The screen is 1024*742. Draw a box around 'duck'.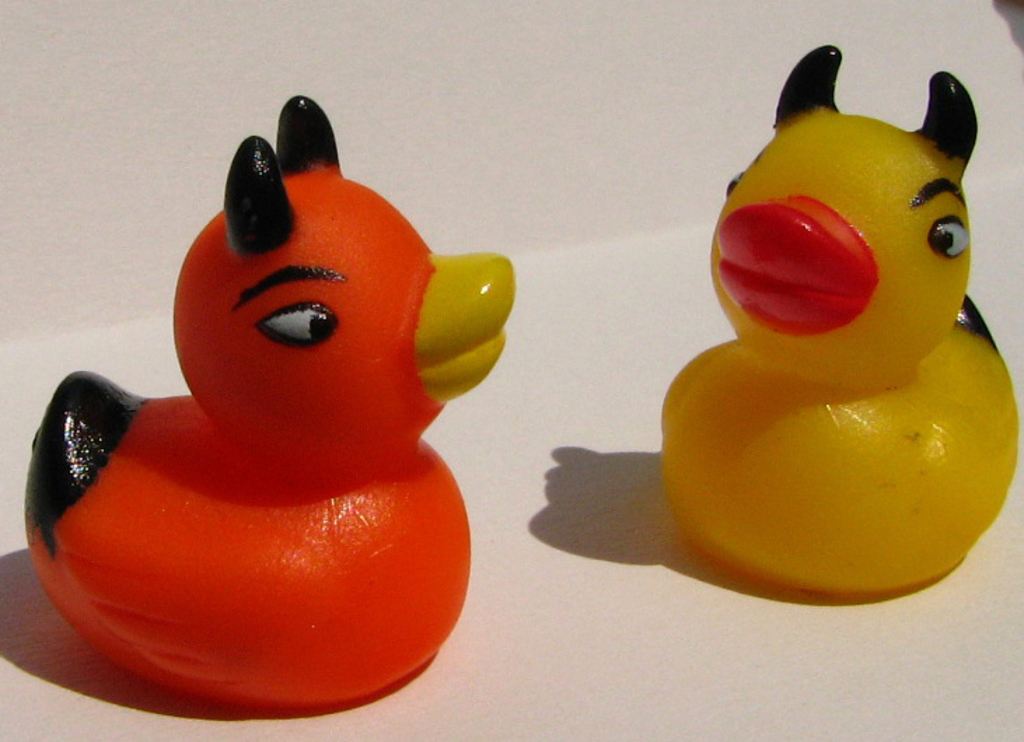
locate(36, 127, 500, 735).
